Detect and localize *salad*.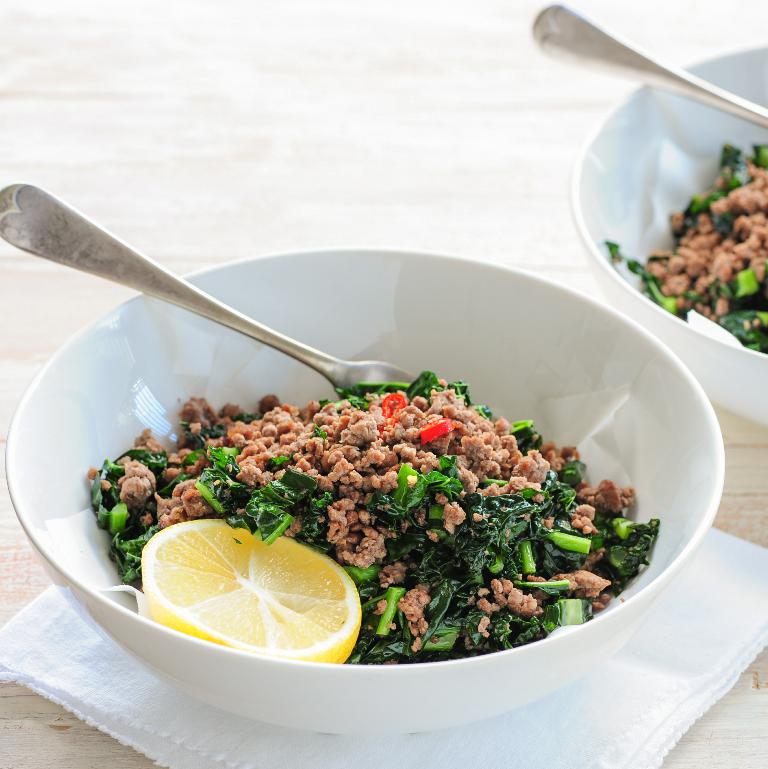
Localized at 591, 116, 767, 353.
